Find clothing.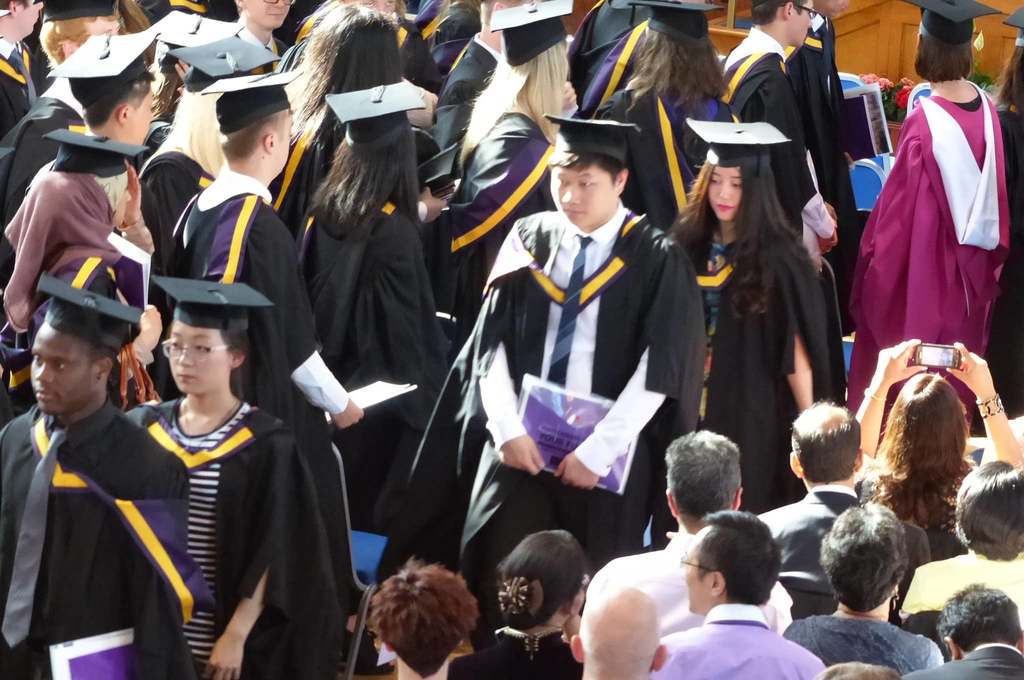
region(573, 0, 662, 102).
